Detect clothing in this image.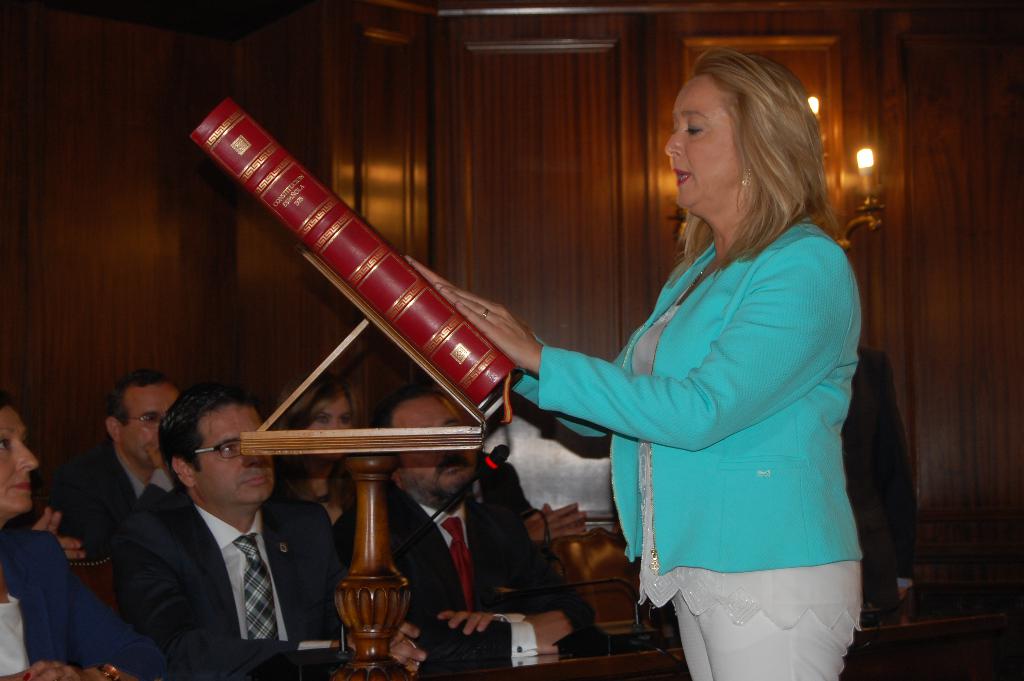
Detection: (334, 479, 595, 667).
